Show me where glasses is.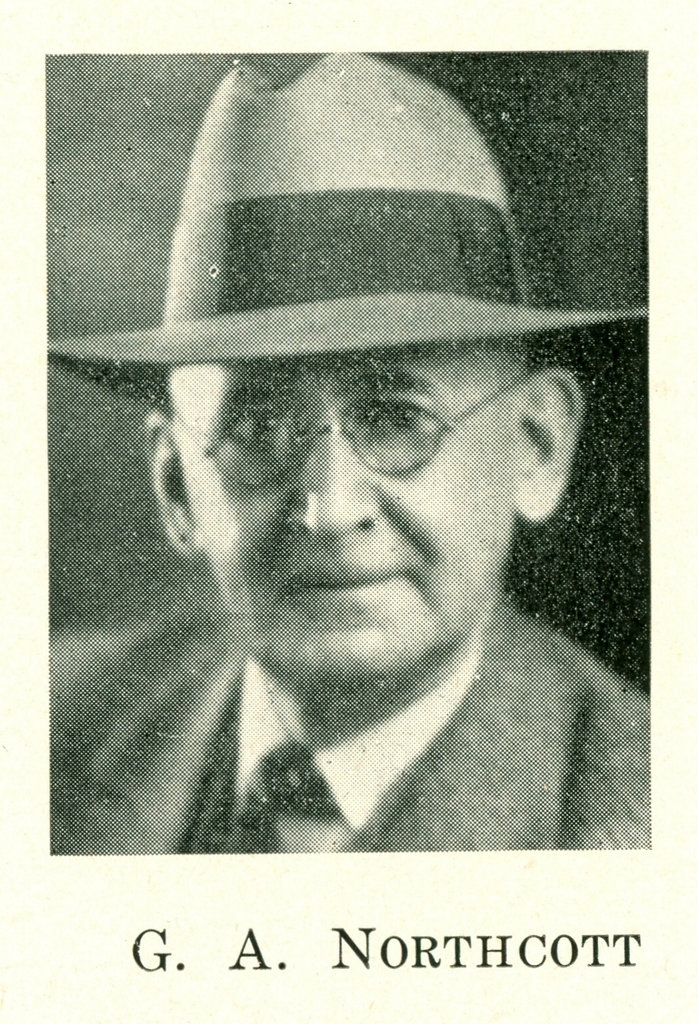
glasses is at Rect(169, 364, 525, 483).
